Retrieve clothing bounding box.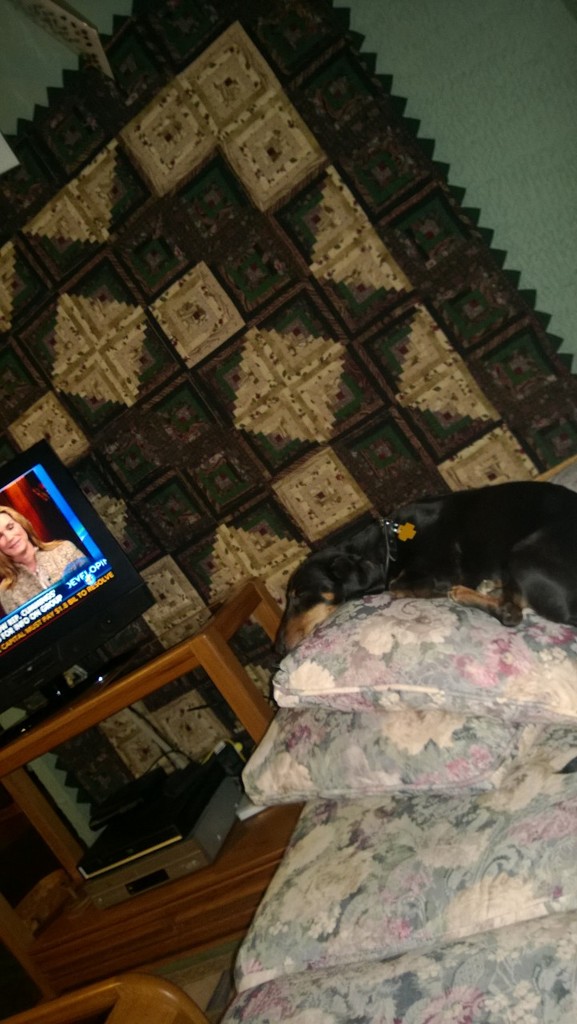
Bounding box: {"left": 0, "top": 545, "right": 87, "bottom": 614}.
